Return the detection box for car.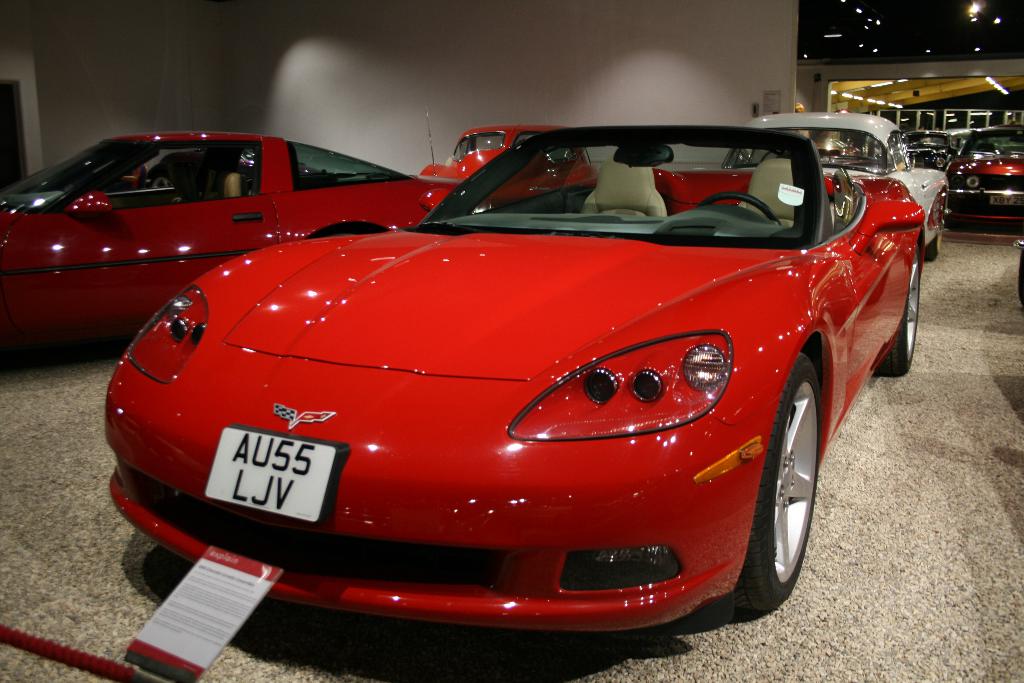
(x1=426, y1=119, x2=588, y2=195).
